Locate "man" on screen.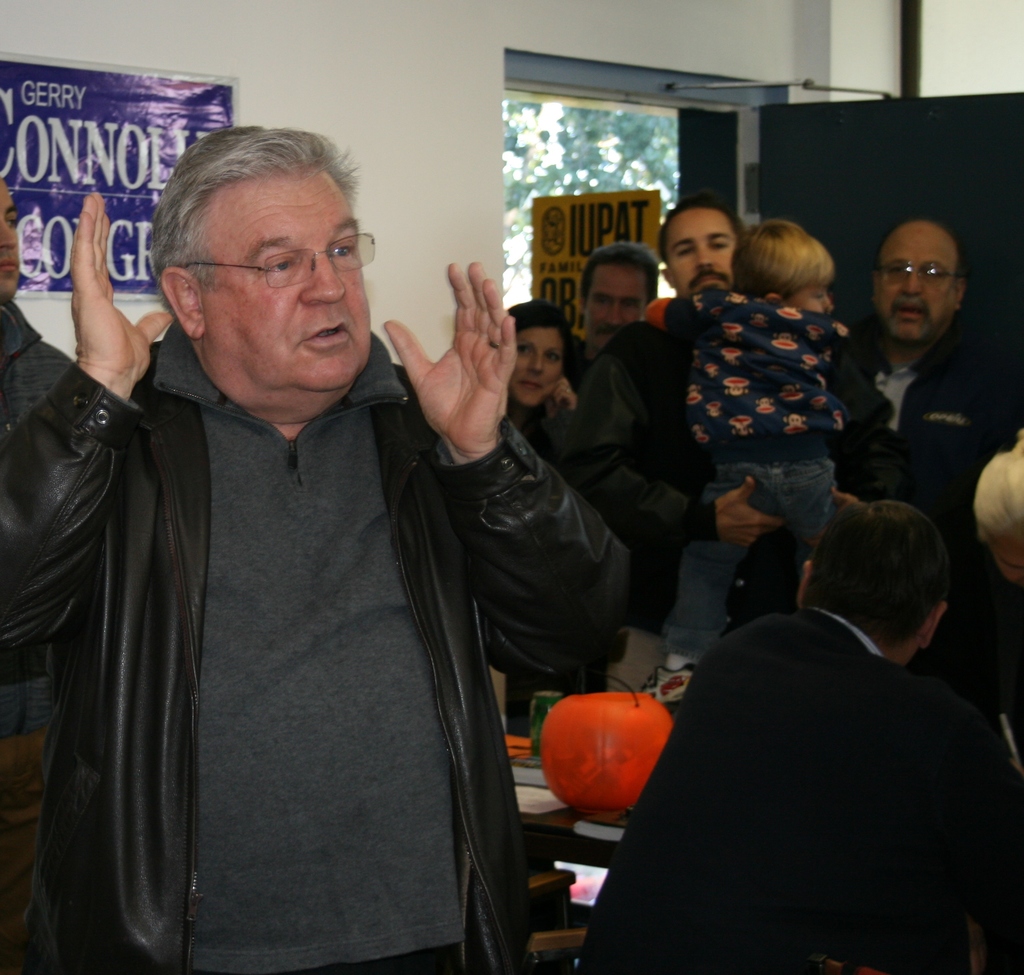
On screen at bbox=(1, 181, 75, 974).
